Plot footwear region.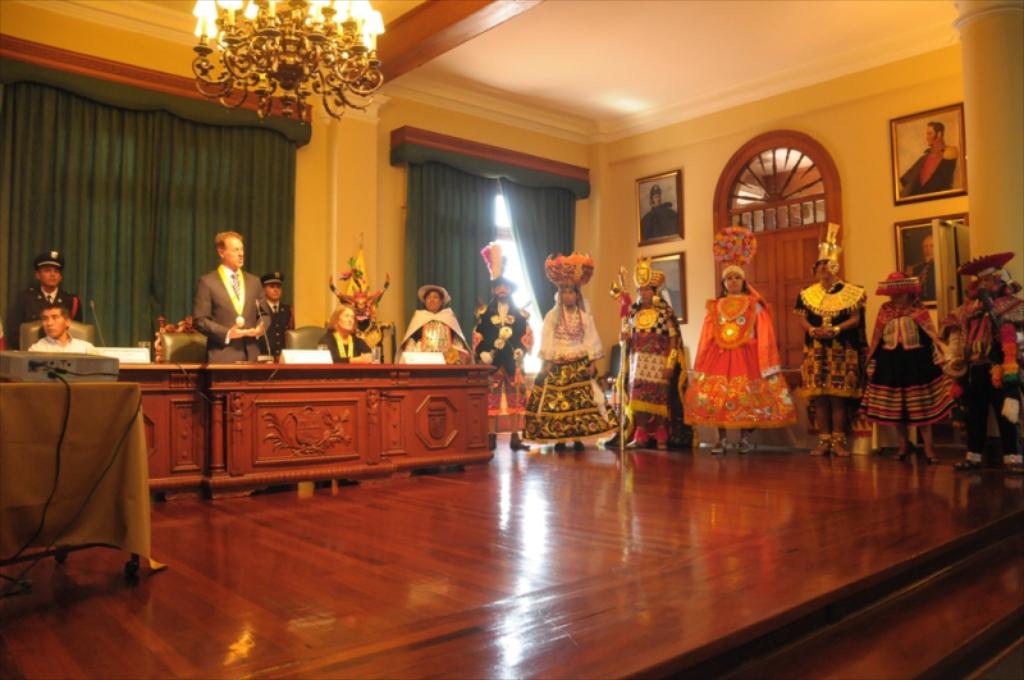
Plotted at x1=506, y1=430, x2=530, y2=448.
